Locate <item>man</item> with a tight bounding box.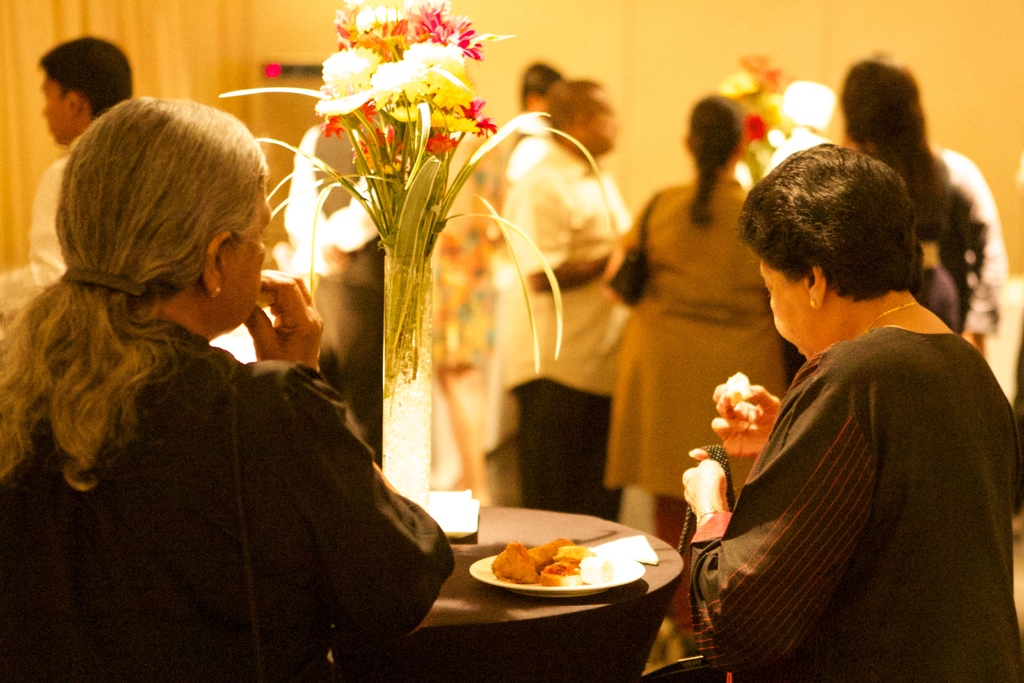
499,76,630,518.
